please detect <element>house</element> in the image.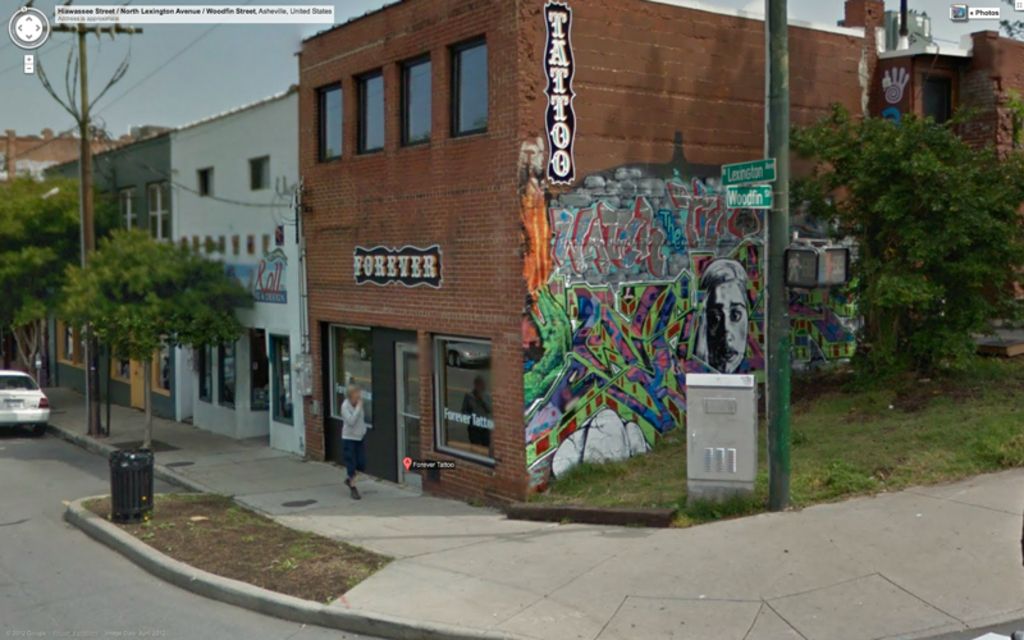
[303,0,518,504].
